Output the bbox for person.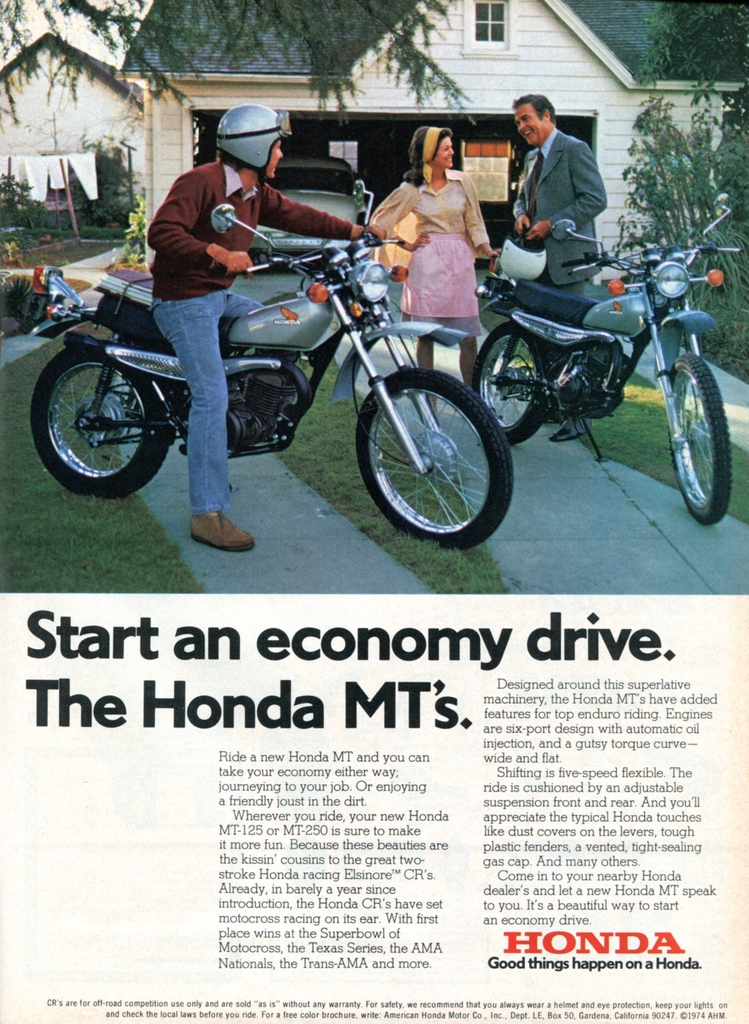
(x1=366, y1=113, x2=498, y2=430).
